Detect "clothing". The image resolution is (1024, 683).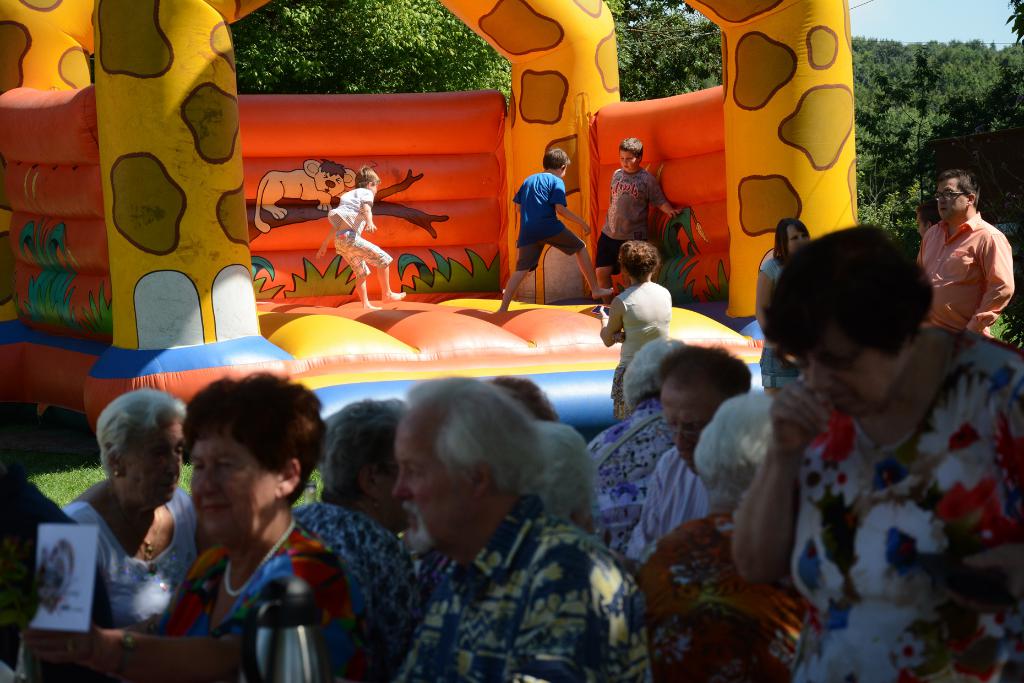
903,208,1020,363.
